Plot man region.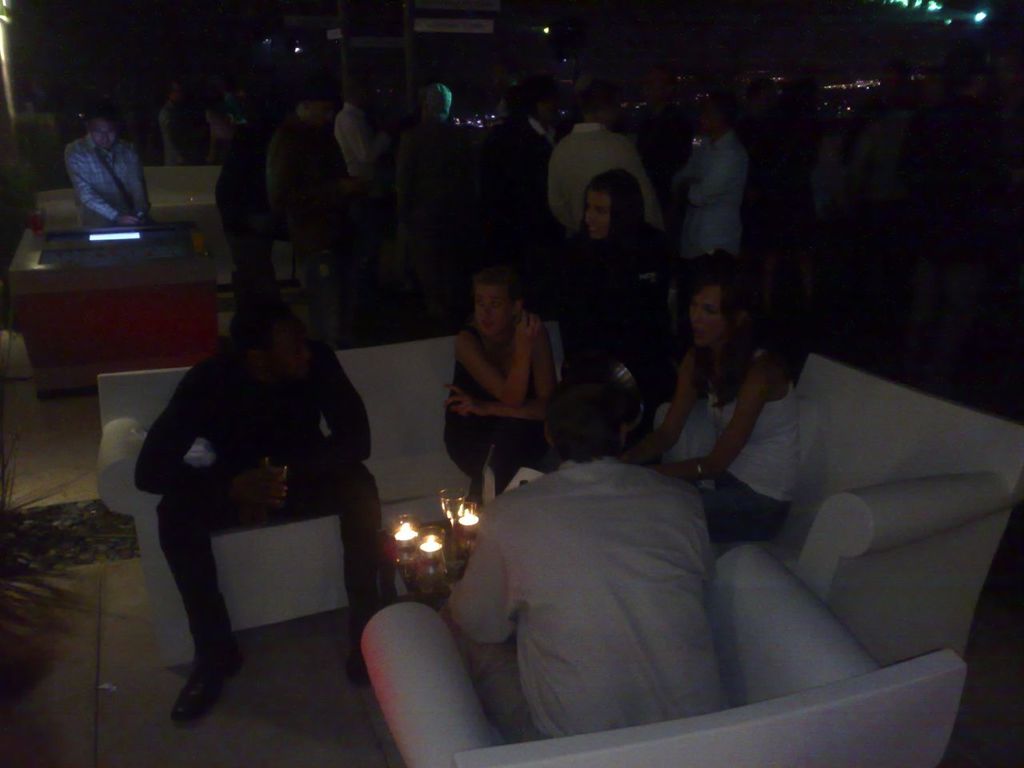
Plotted at {"left": 429, "top": 369, "right": 742, "bottom": 750}.
